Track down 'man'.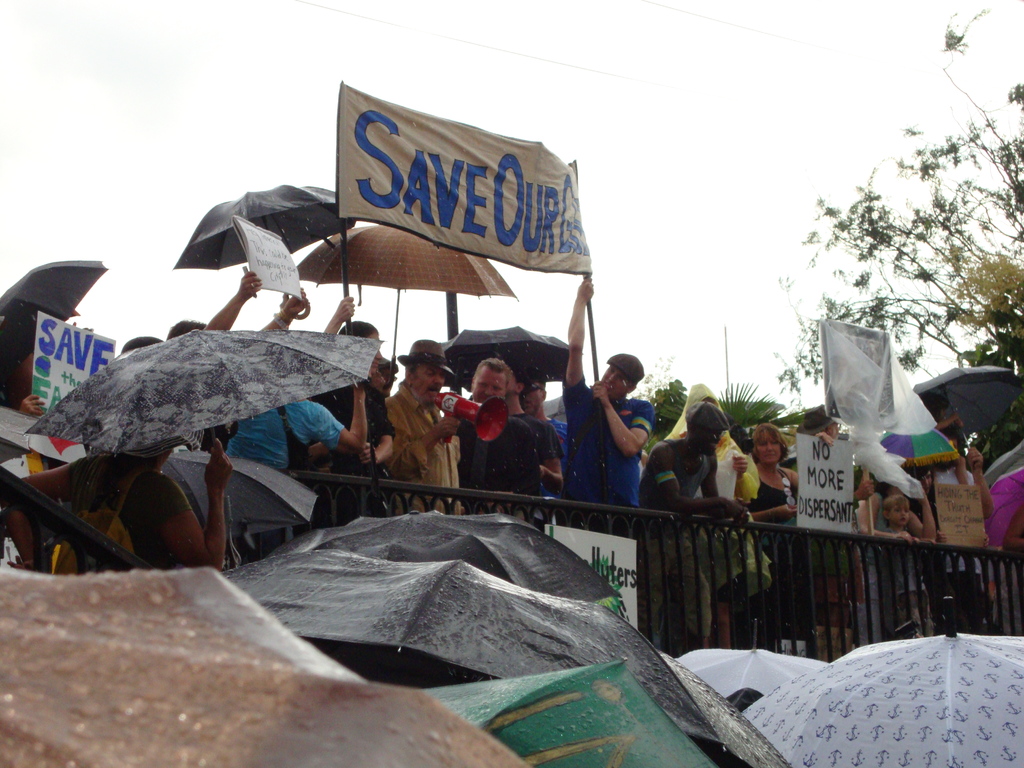
Tracked to (left=452, top=357, right=546, bottom=521).
